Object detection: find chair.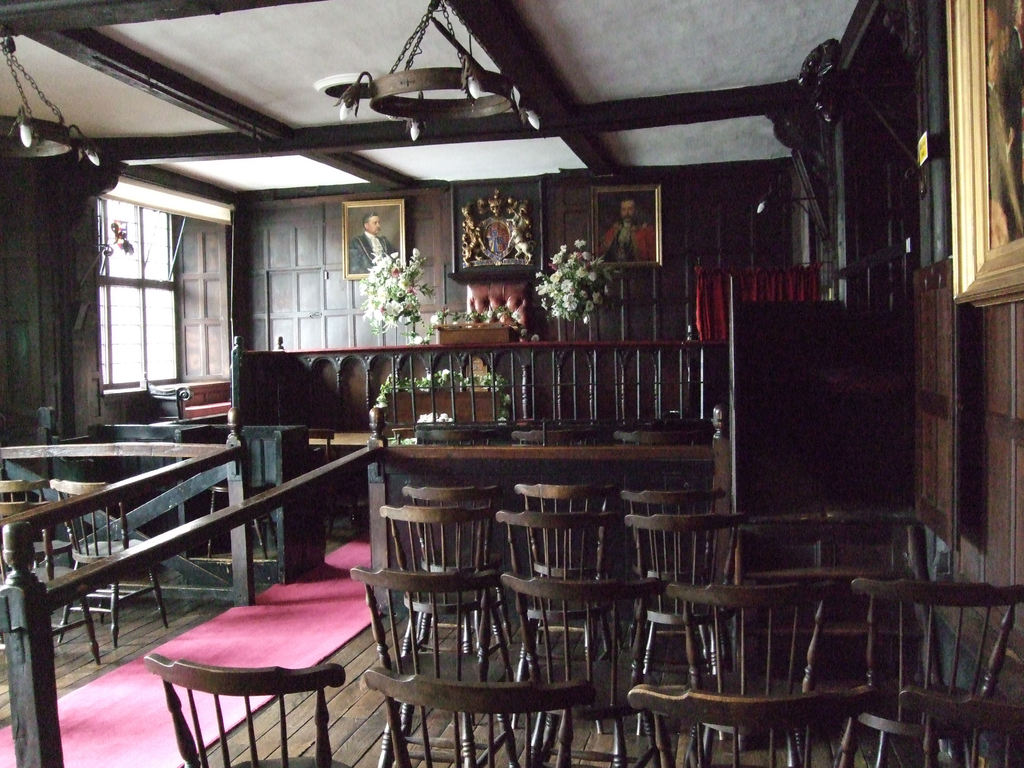
0:500:100:663.
